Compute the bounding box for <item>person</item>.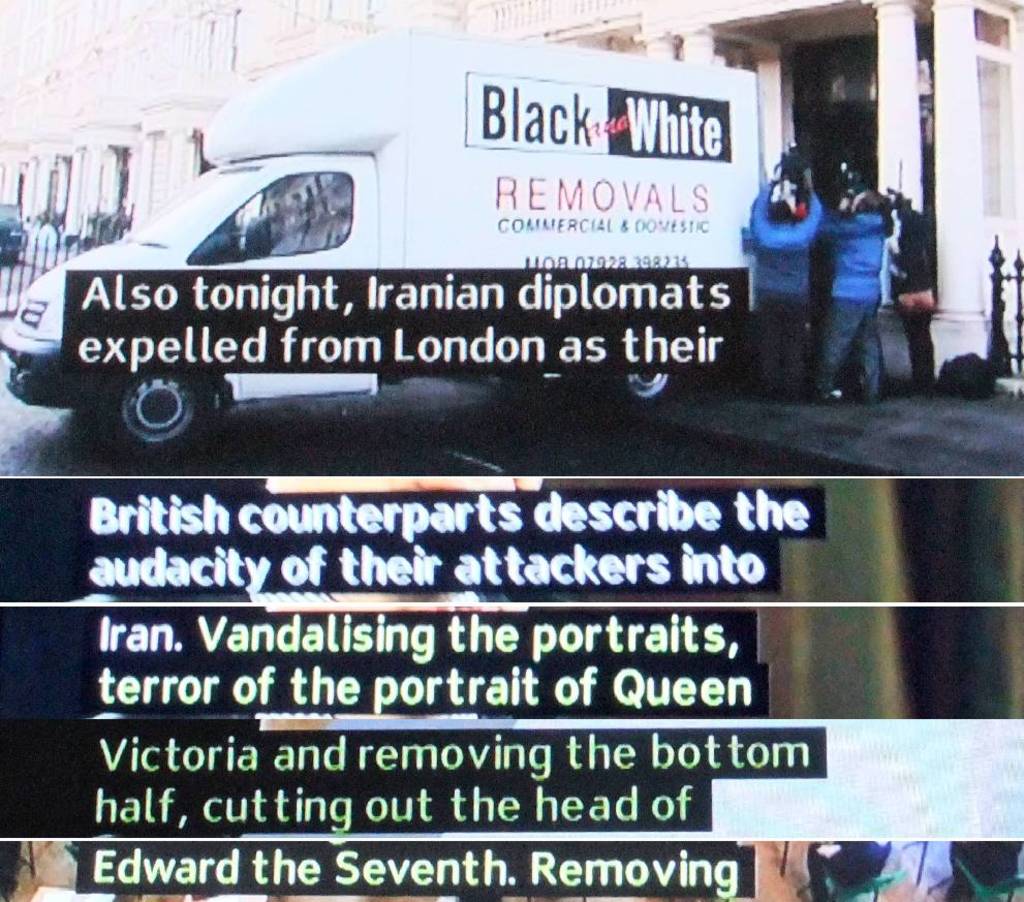
[left=752, top=152, right=831, bottom=388].
